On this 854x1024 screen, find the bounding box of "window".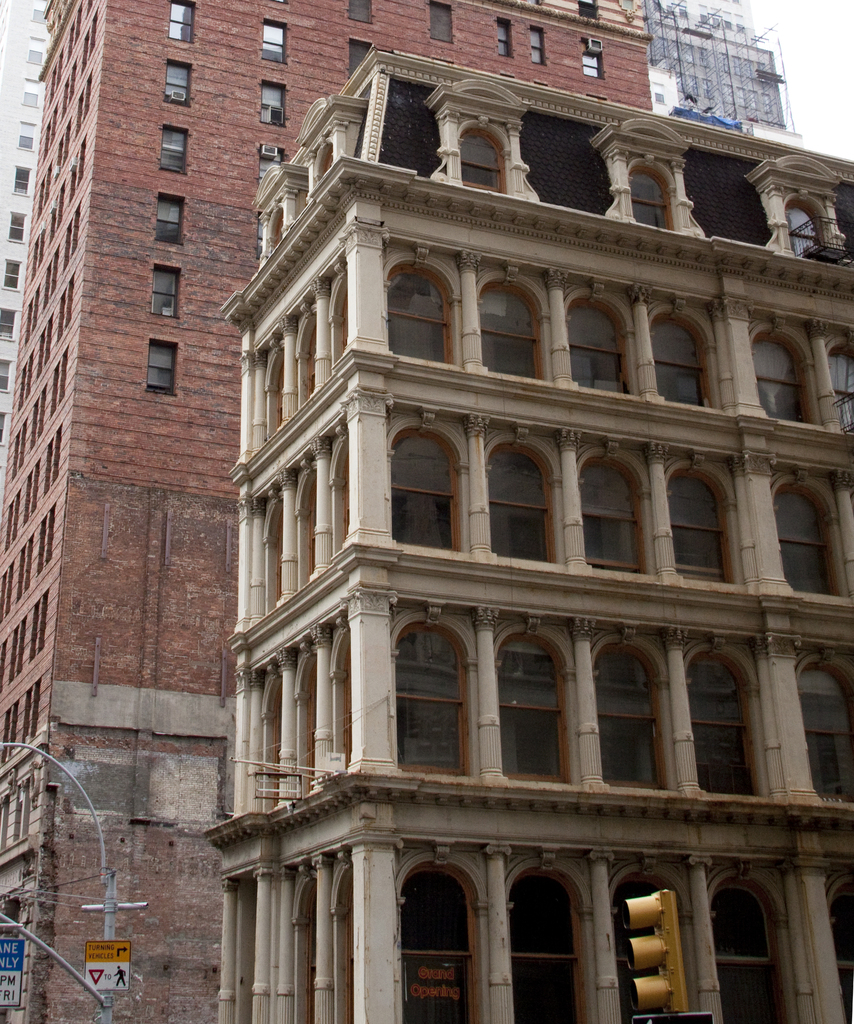
Bounding box: box(797, 659, 851, 802).
